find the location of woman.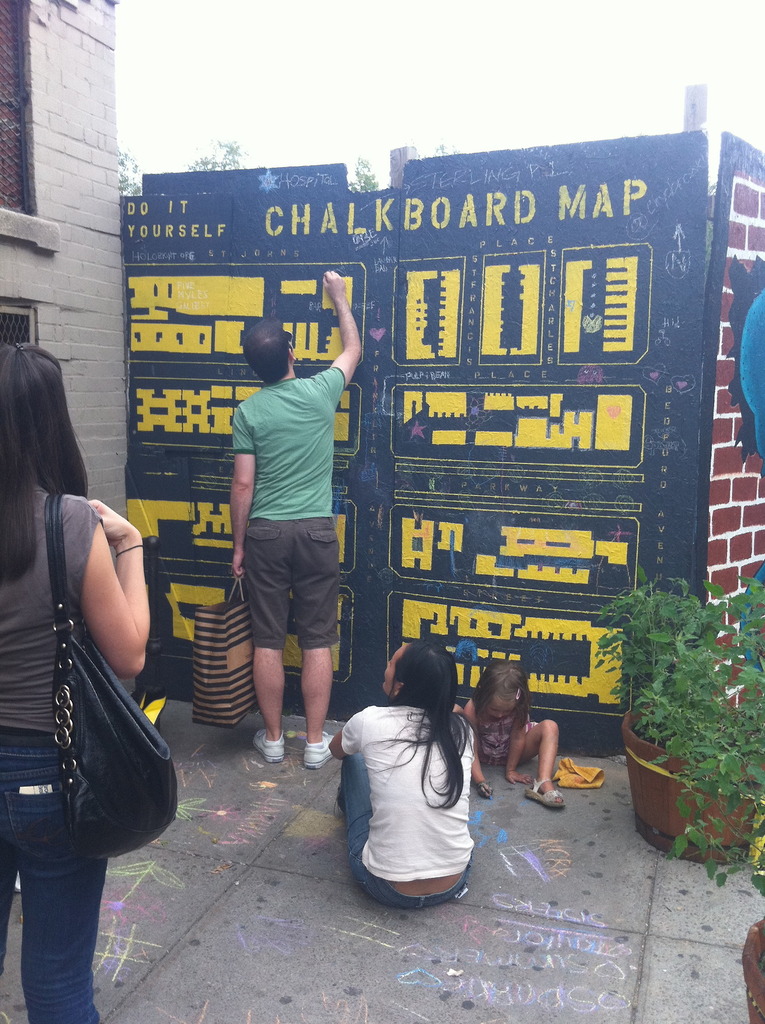
Location: (3, 337, 171, 1023).
